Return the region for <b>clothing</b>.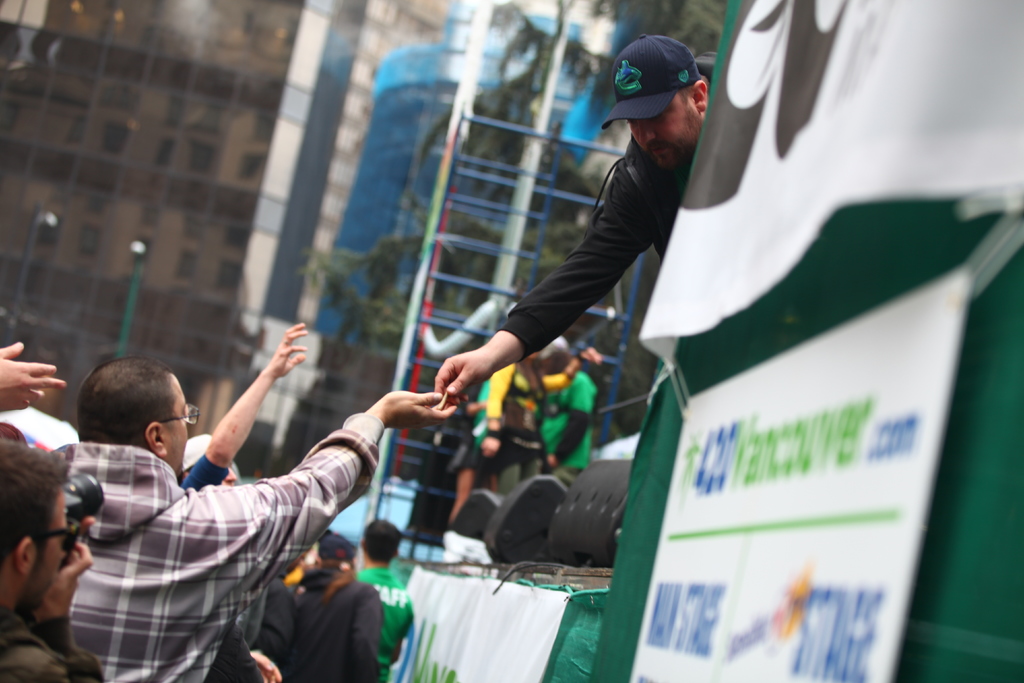
[left=486, top=50, right=735, bottom=370].
